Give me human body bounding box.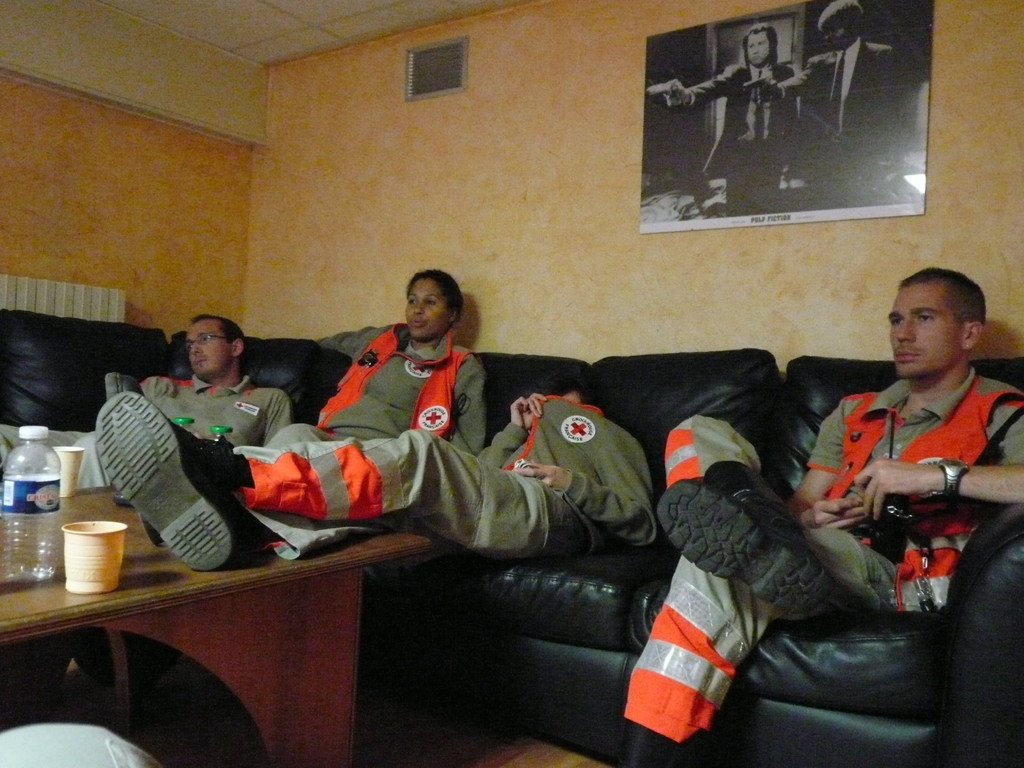
[668,61,801,216].
